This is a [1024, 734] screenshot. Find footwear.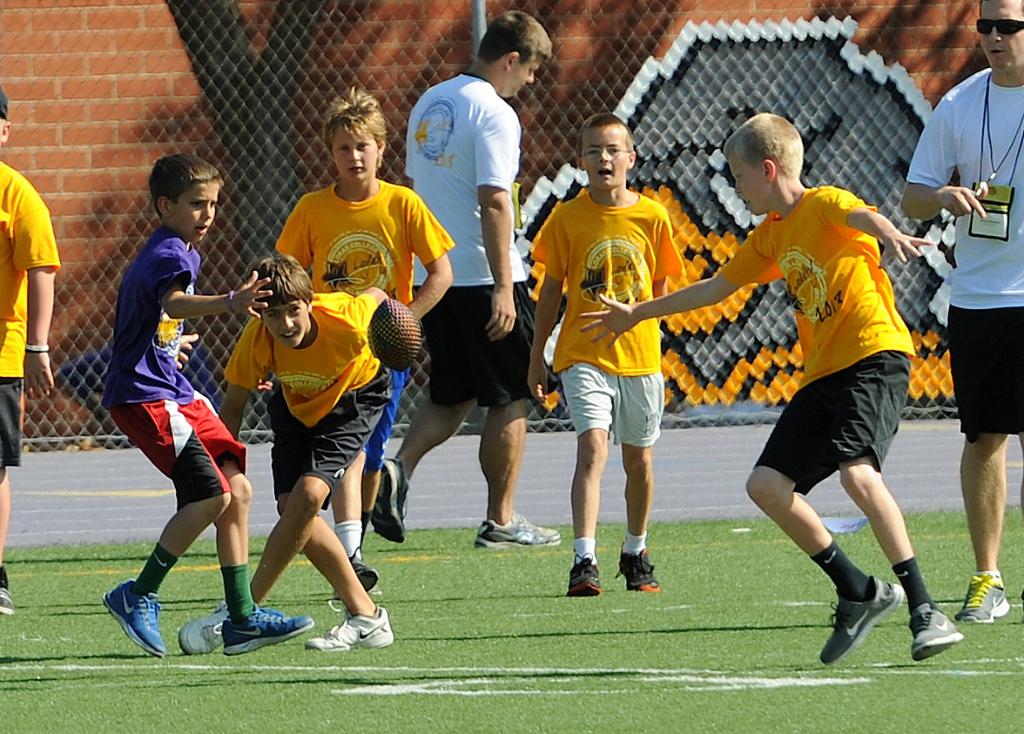
Bounding box: [221, 608, 319, 656].
